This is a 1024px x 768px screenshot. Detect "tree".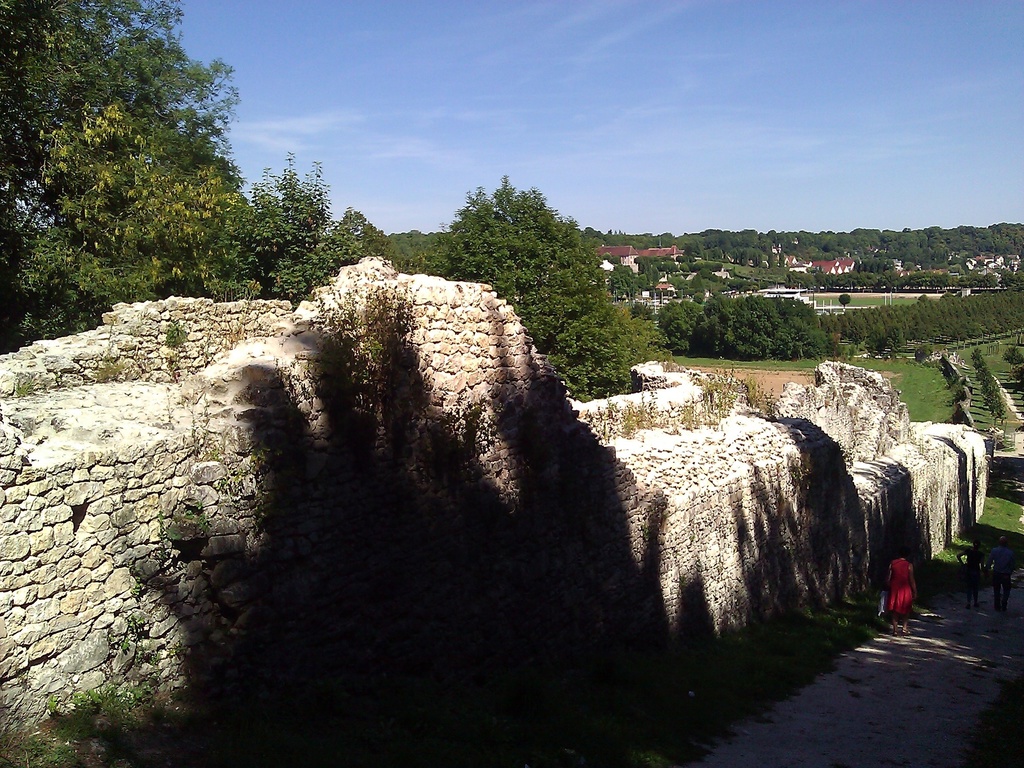
<region>1009, 358, 1023, 383</region>.
